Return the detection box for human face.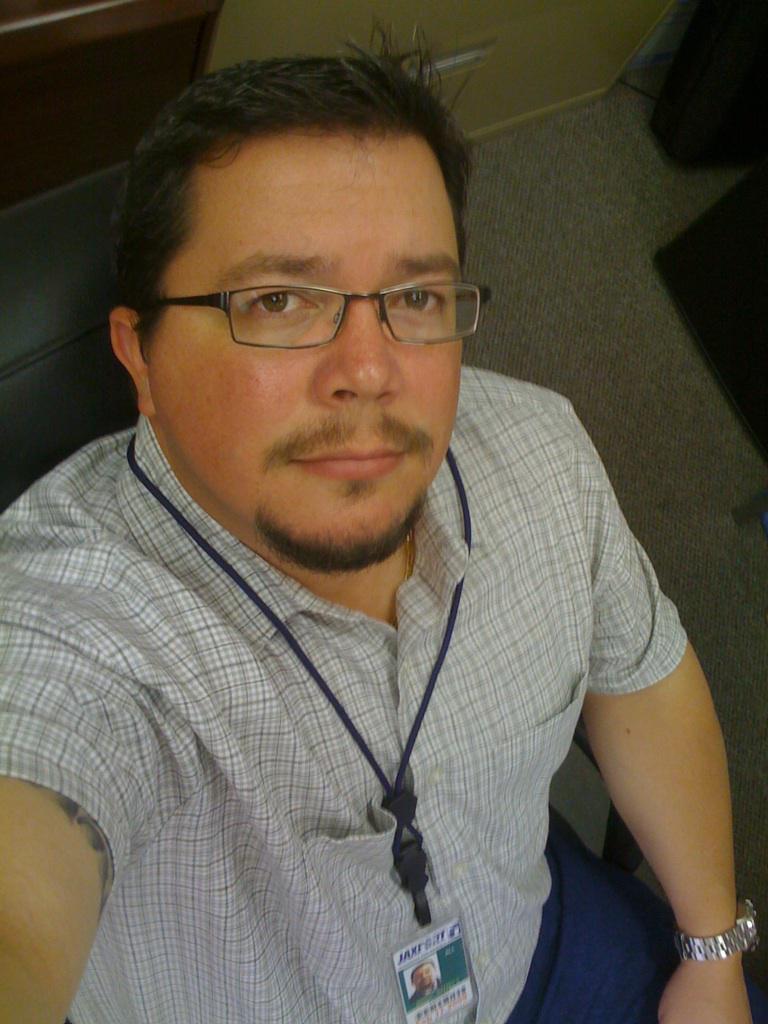
detection(149, 134, 459, 559).
